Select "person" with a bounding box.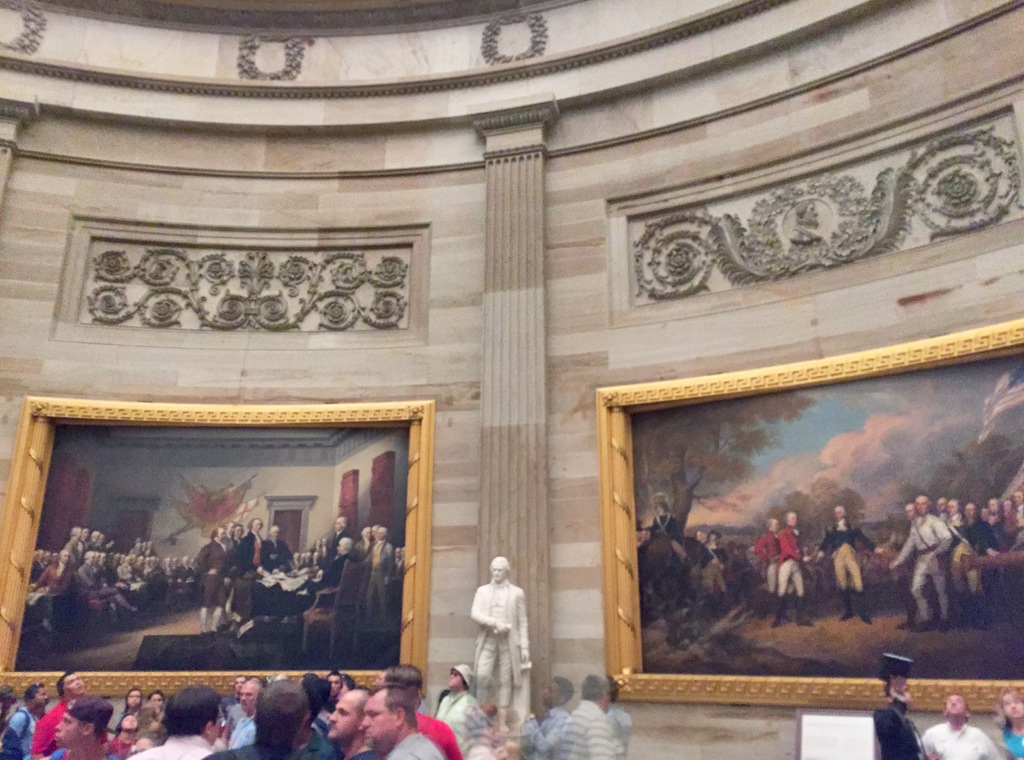
BBox(747, 516, 782, 607).
